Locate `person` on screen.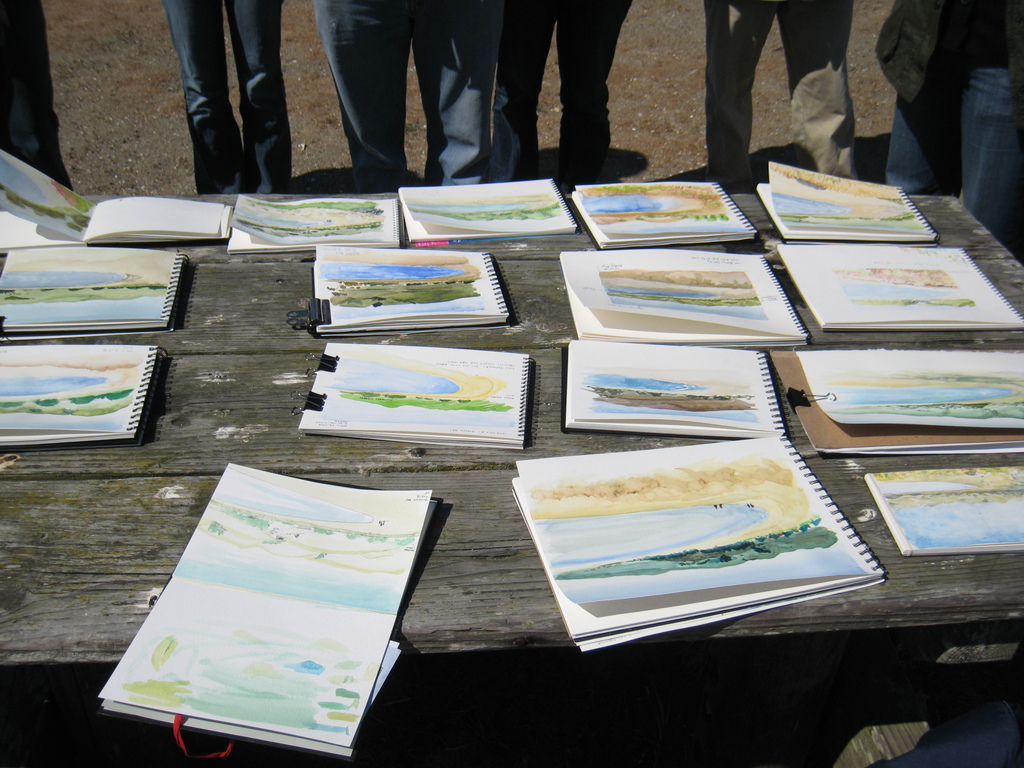
On screen at [x1=0, y1=0, x2=89, y2=200].
